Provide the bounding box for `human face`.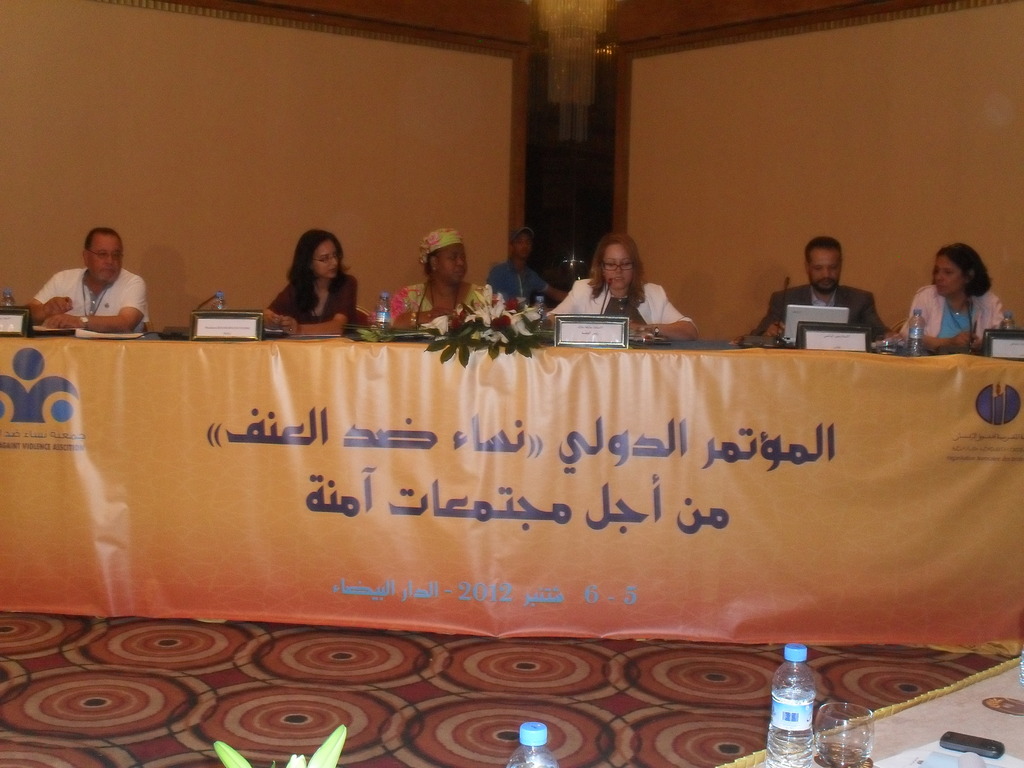
crop(929, 257, 966, 296).
